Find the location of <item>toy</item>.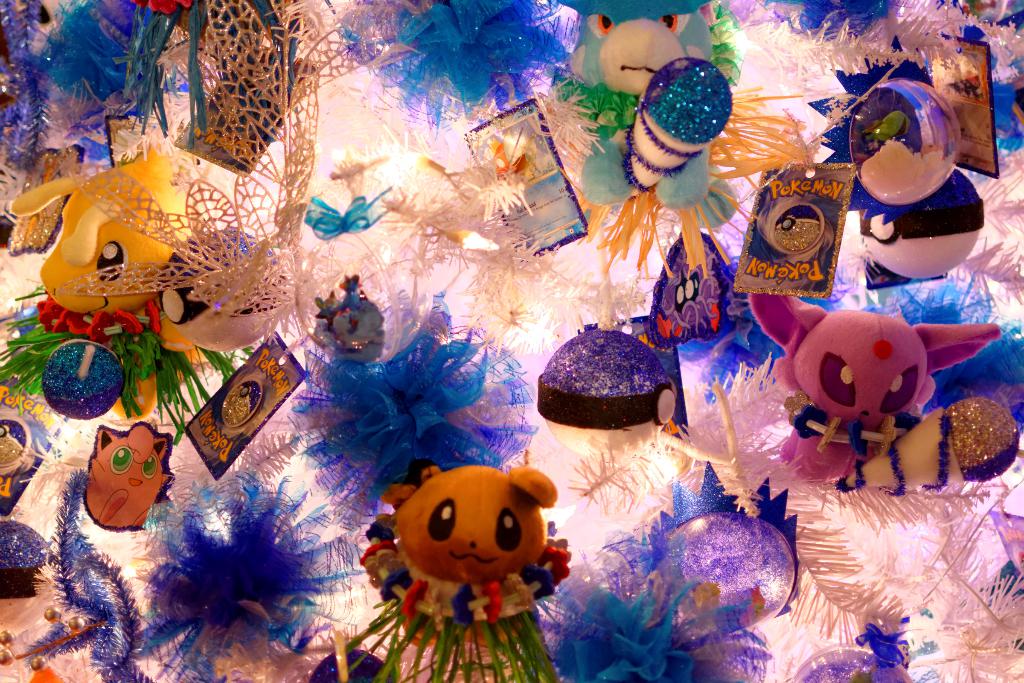
Location: x1=554, y1=490, x2=799, y2=682.
